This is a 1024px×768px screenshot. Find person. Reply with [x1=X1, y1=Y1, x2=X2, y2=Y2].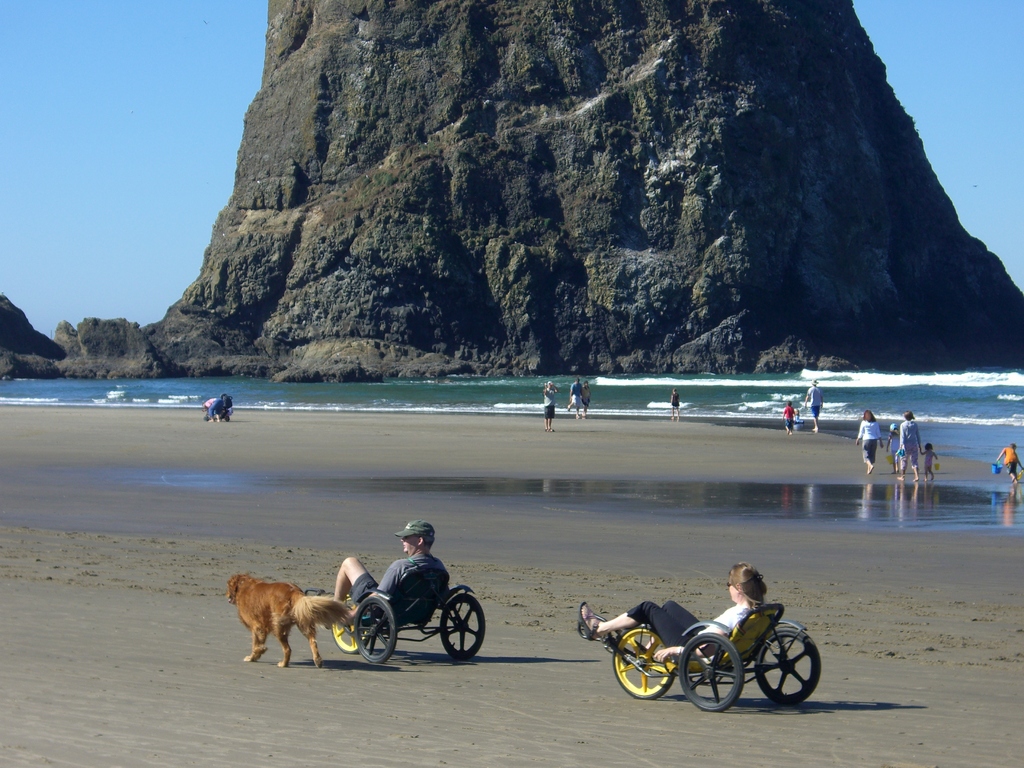
[x1=927, y1=441, x2=937, y2=484].
